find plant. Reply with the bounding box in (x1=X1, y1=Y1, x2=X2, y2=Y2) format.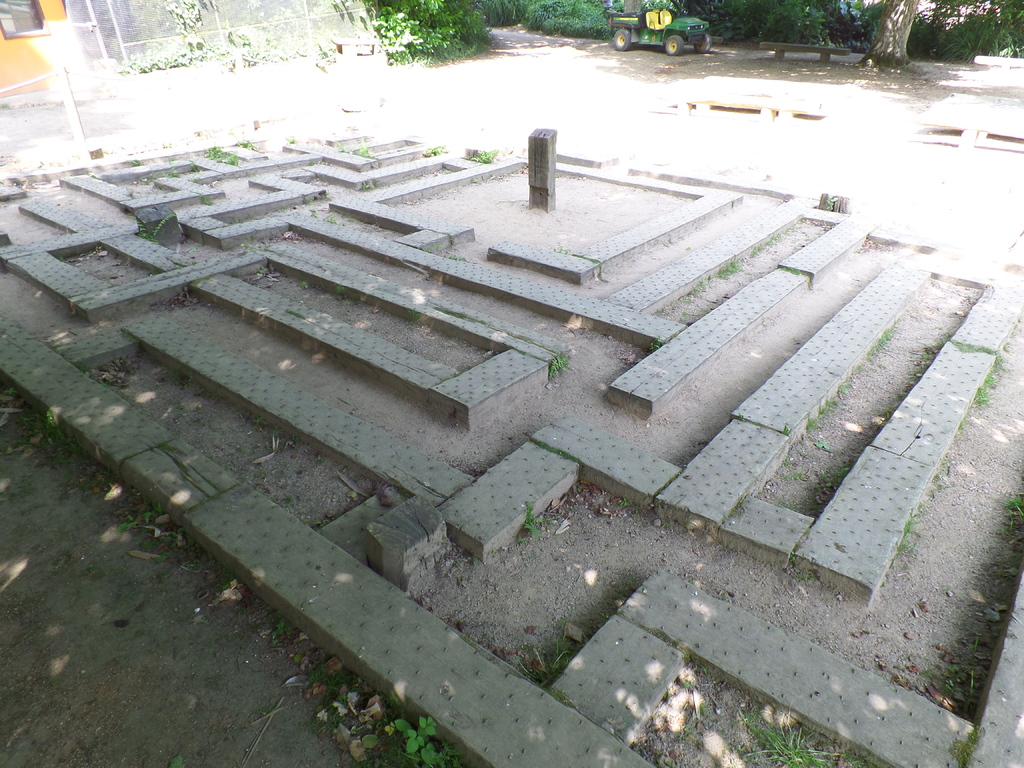
(x1=202, y1=143, x2=238, y2=166).
